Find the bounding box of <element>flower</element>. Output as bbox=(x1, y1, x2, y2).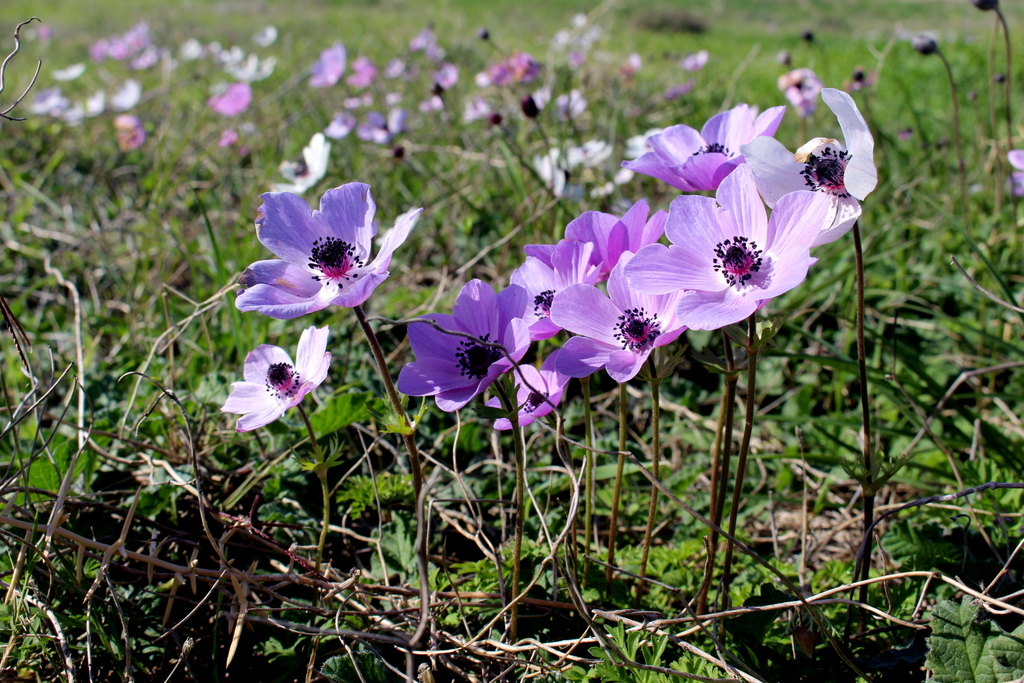
bbox=(1009, 144, 1023, 194).
